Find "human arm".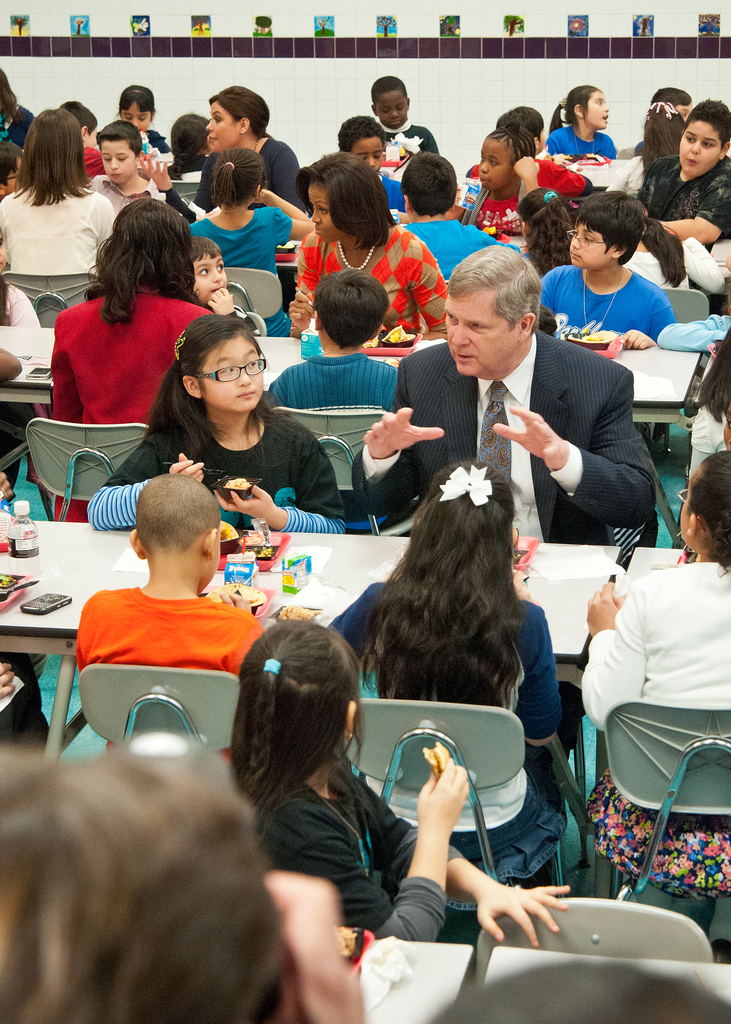
bbox=(216, 294, 251, 303).
